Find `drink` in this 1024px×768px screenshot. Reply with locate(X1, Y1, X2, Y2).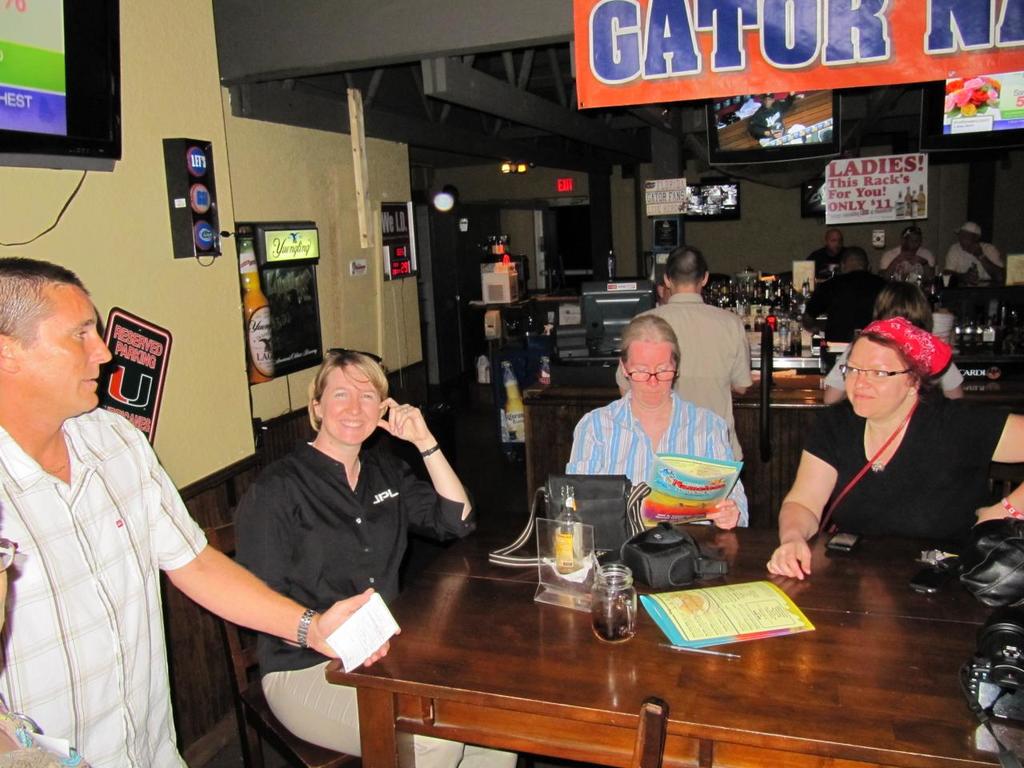
locate(243, 225, 274, 385).
